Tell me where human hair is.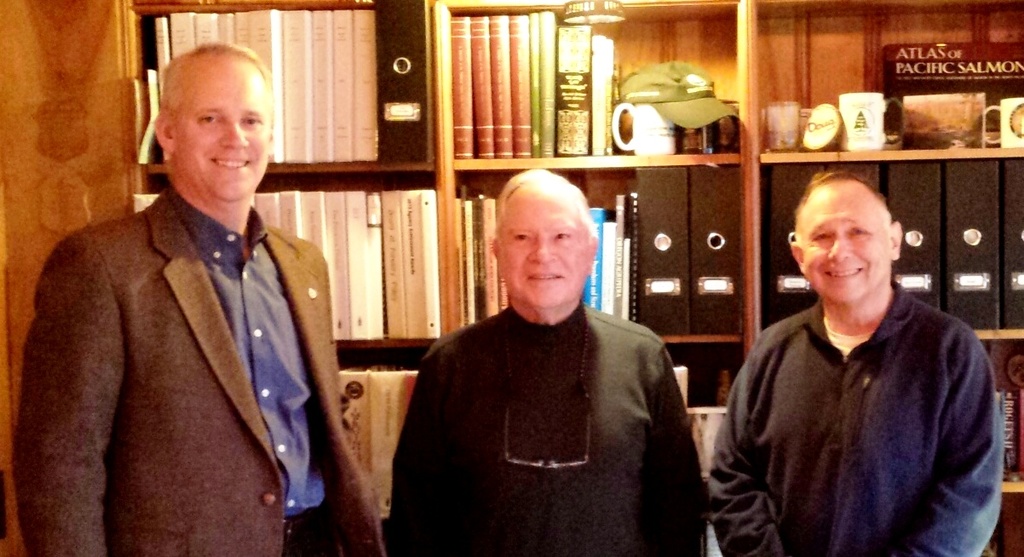
human hair is at 797,169,889,215.
